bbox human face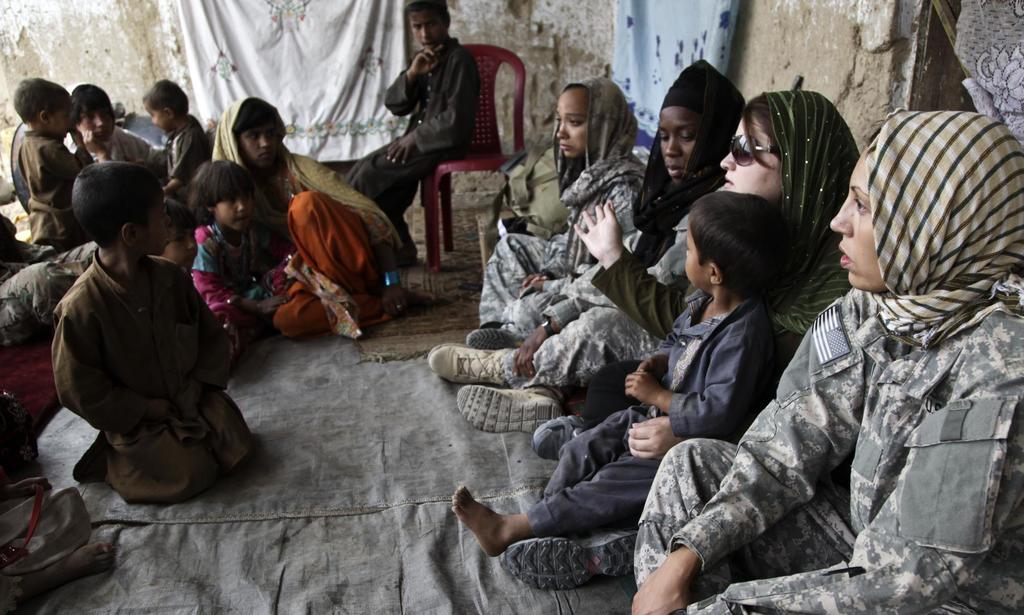
[142,191,172,253]
